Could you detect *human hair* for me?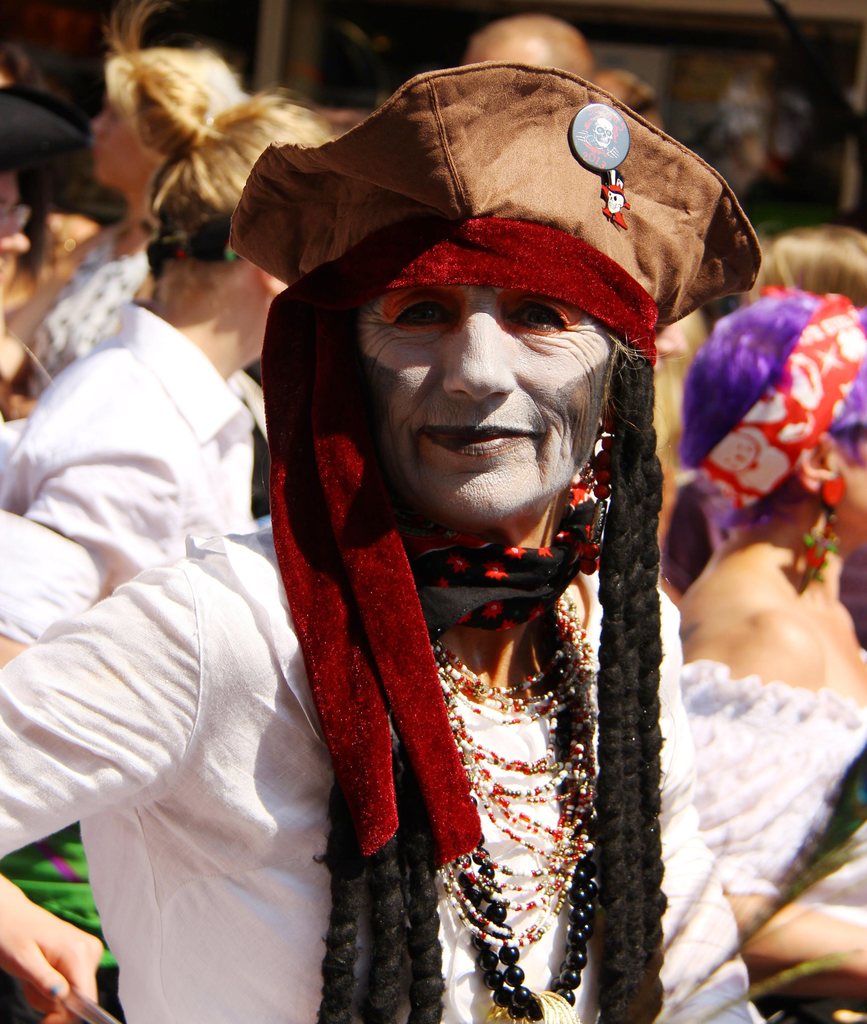
Detection result: (x1=745, y1=221, x2=866, y2=304).
